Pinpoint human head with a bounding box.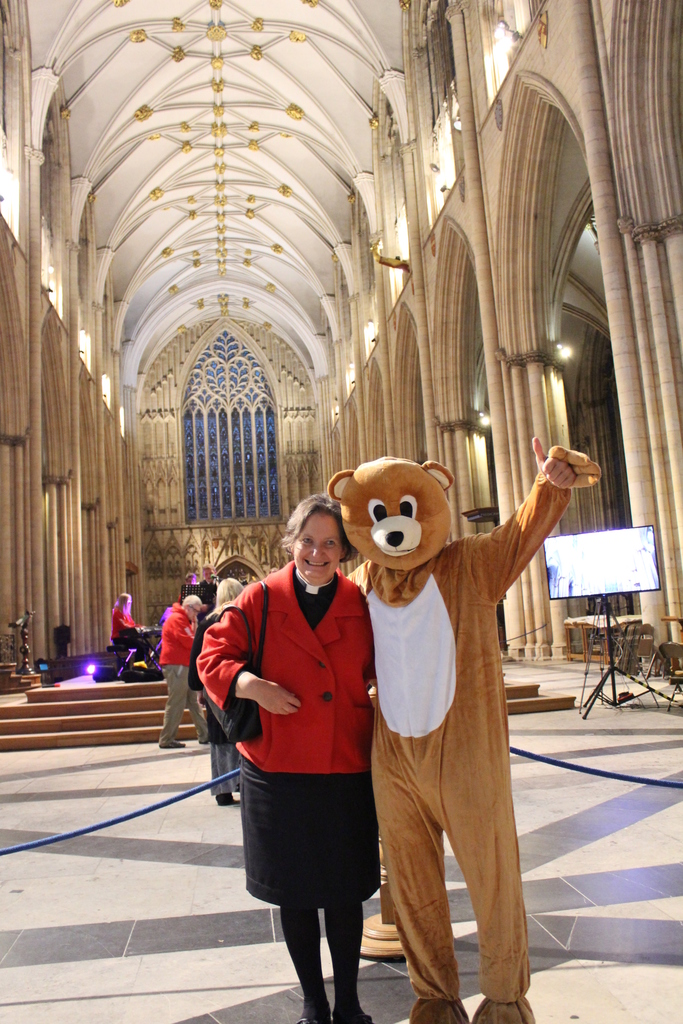
217 578 248 604.
